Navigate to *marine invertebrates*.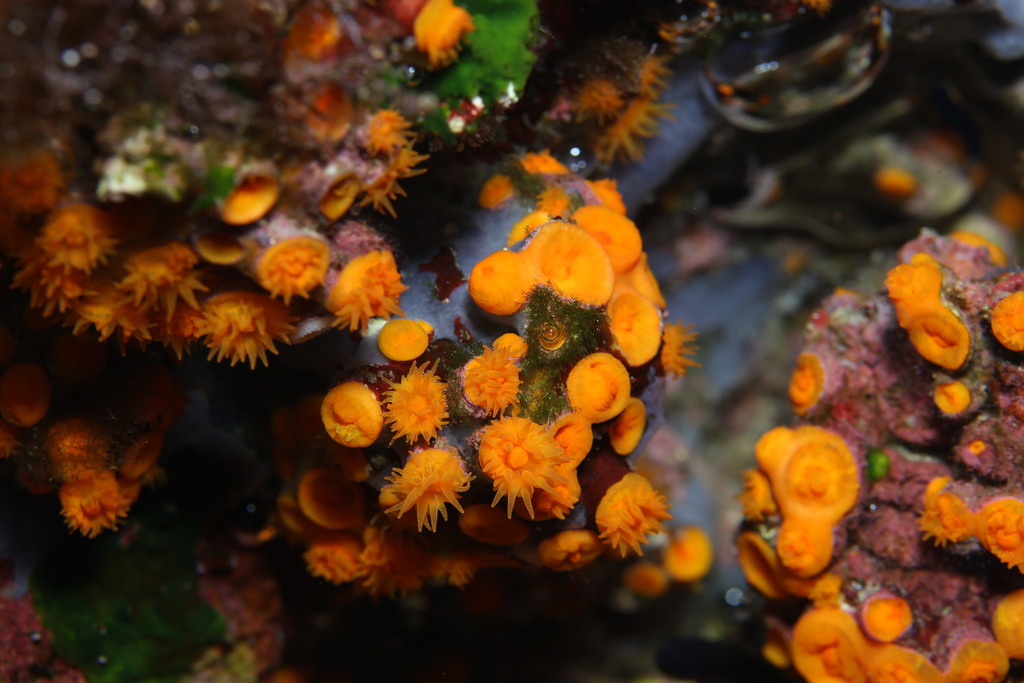
Navigation target: 0 240 115 320.
